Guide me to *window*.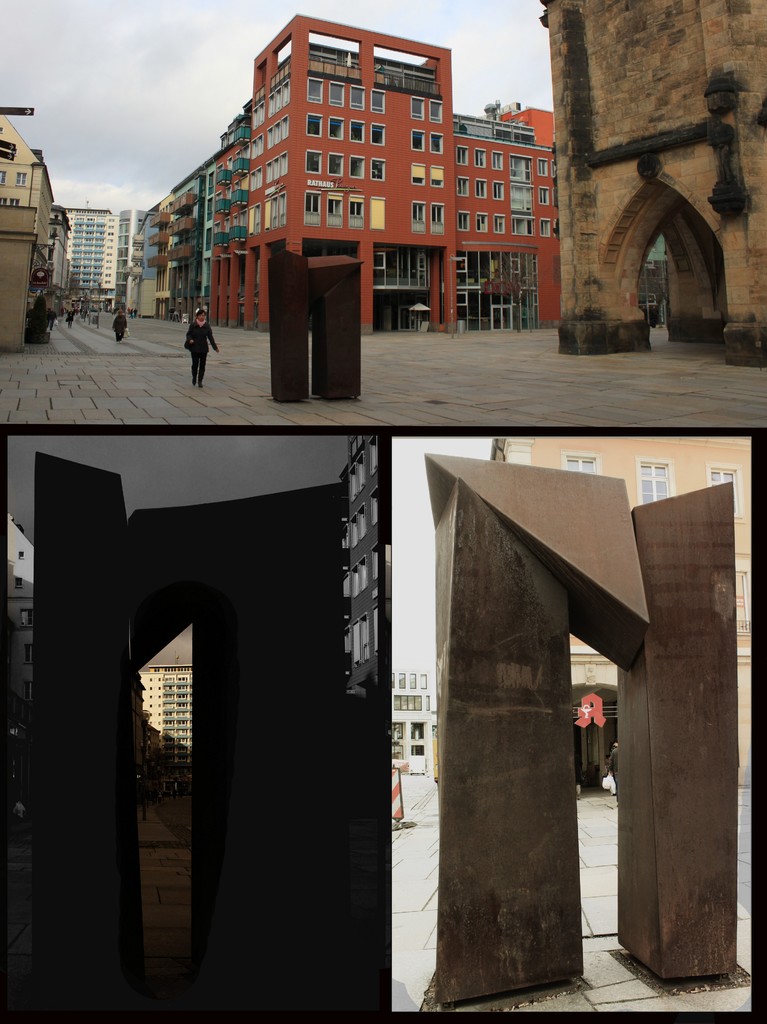
Guidance: 392 746 411 759.
